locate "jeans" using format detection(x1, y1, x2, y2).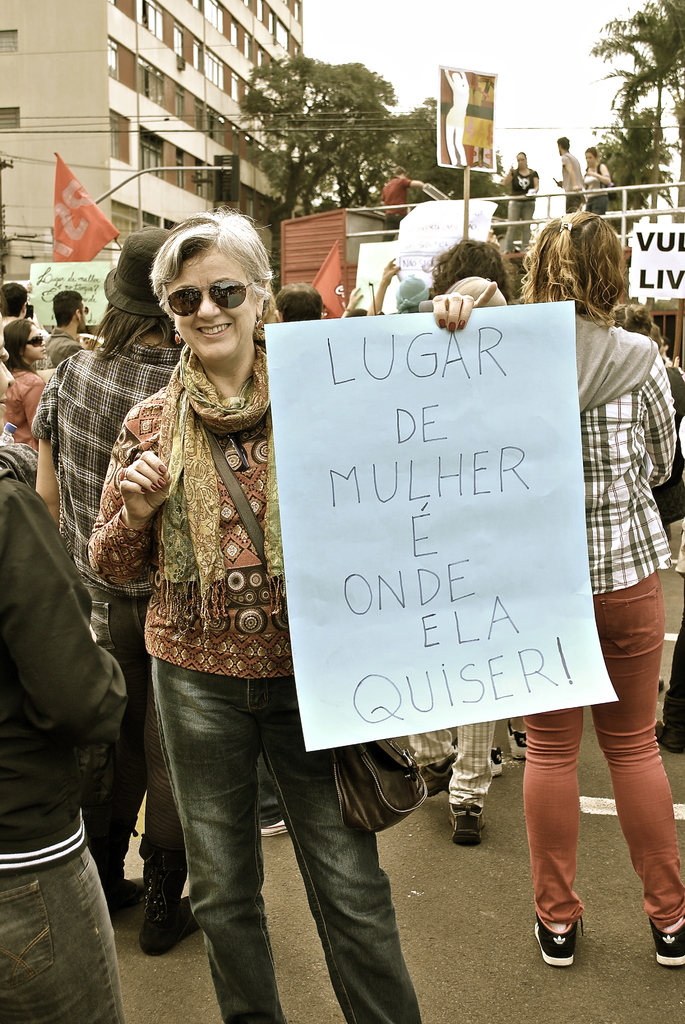
detection(152, 655, 421, 1023).
